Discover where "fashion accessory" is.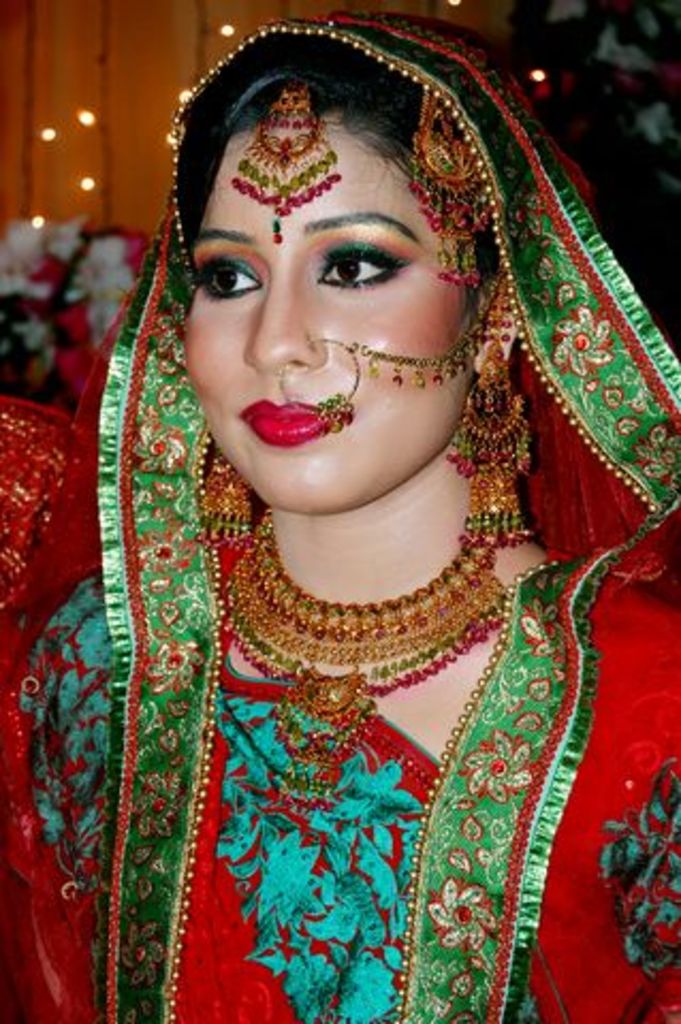
Discovered at pyautogui.locateOnScreen(410, 90, 489, 282).
